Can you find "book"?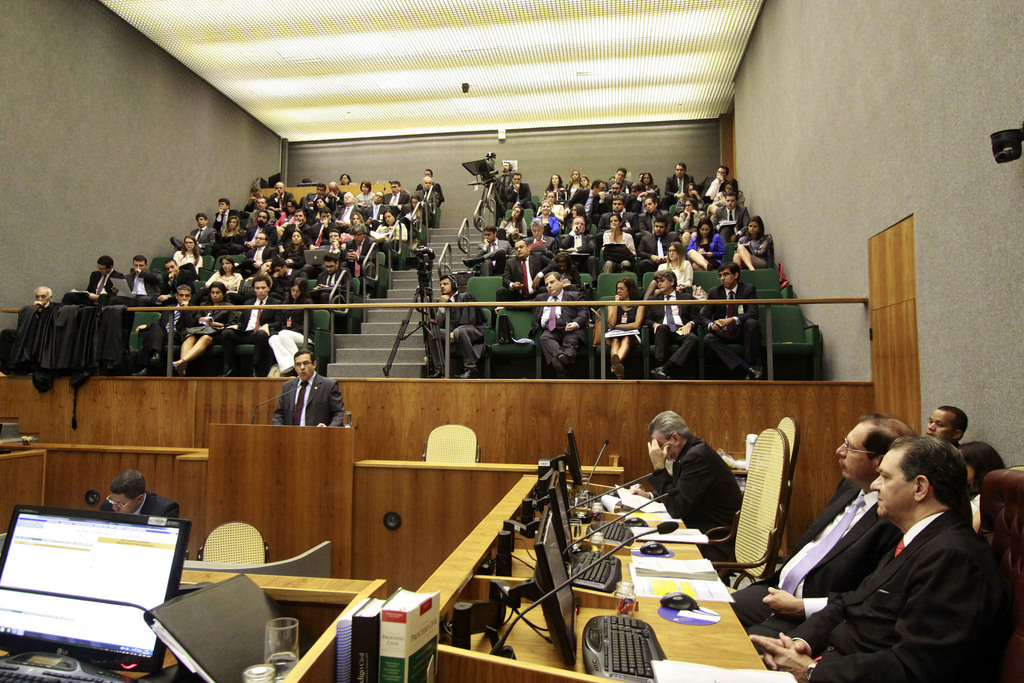
Yes, bounding box: [376,589,438,682].
